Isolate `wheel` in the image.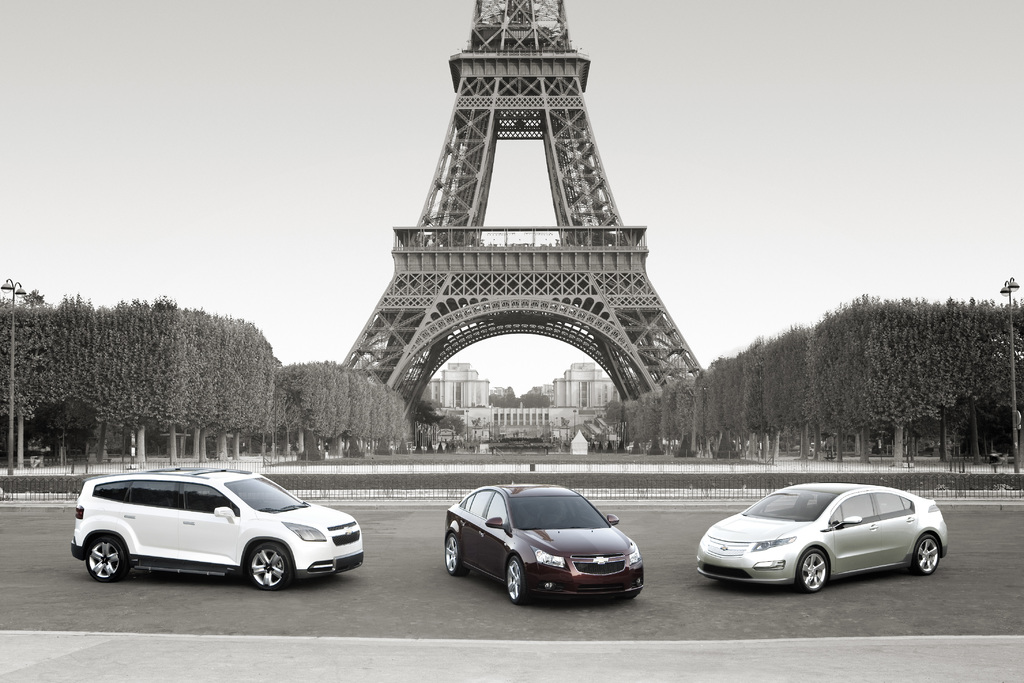
Isolated region: [left=502, top=554, right=531, bottom=607].
